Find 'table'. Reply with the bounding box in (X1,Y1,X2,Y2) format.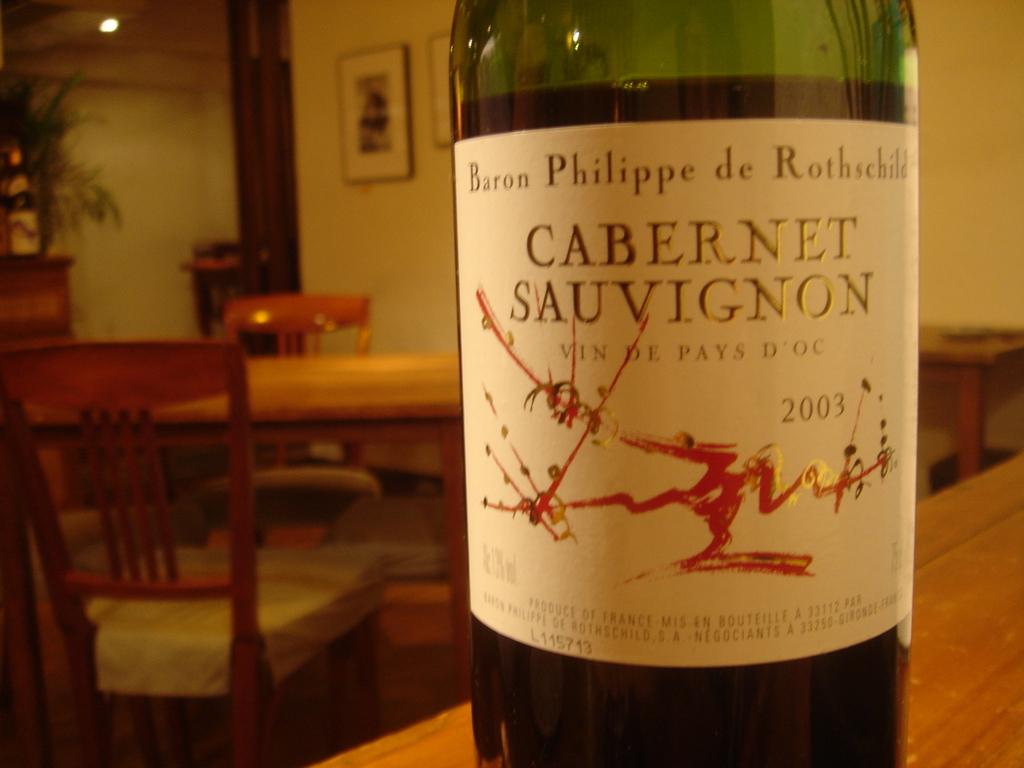
(914,322,1023,478).
